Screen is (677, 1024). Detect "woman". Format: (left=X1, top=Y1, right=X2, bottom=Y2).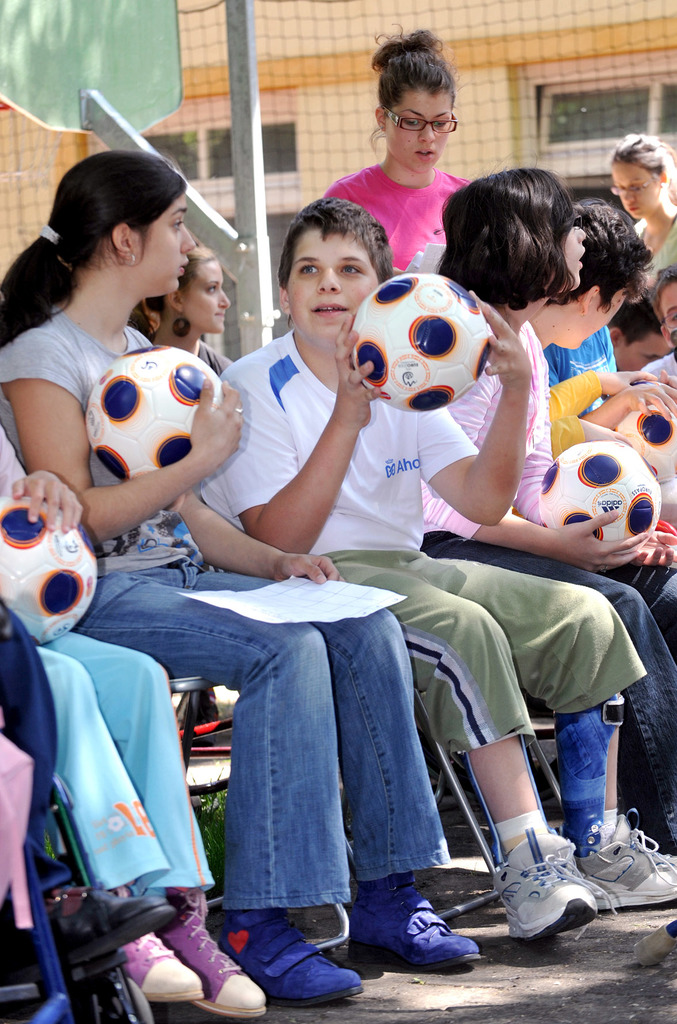
(left=0, top=152, right=479, bottom=1000).
